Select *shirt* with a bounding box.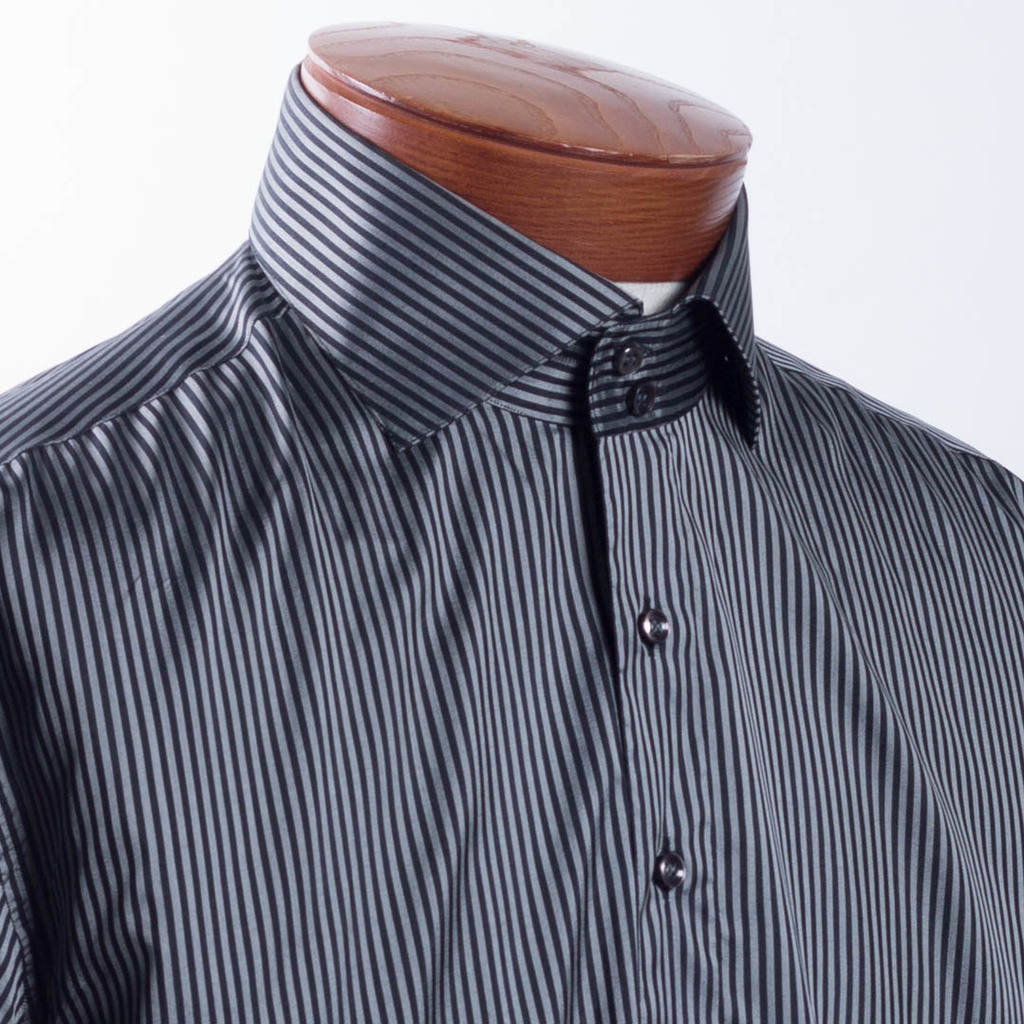
pyautogui.locateOnScreen(5, 51, 1023, 1021).
